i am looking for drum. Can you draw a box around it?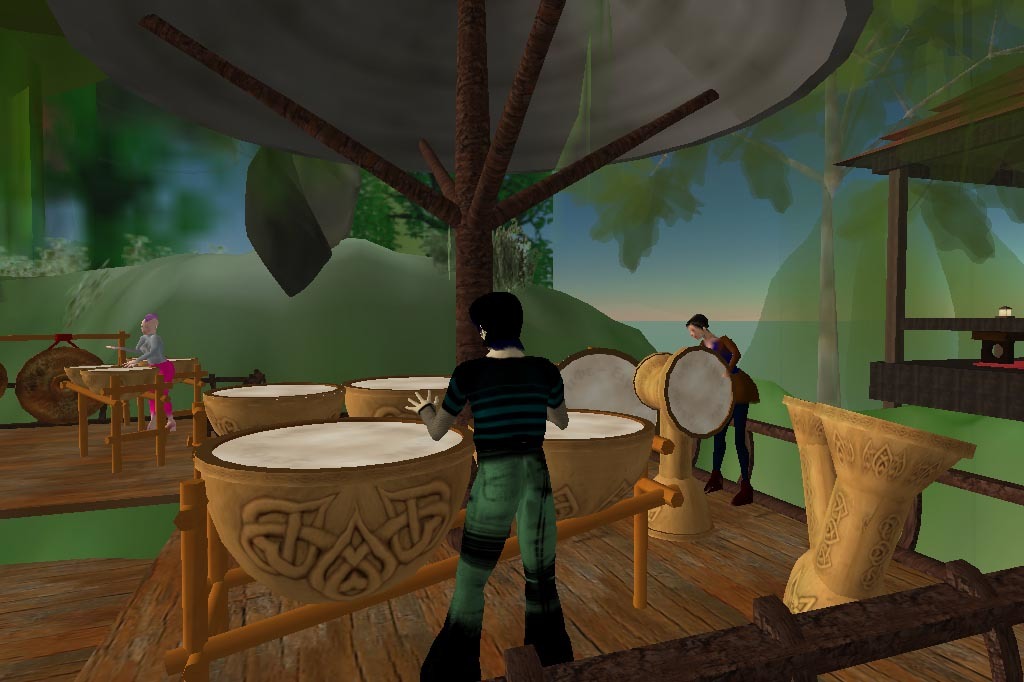
Sure, the bounding box is (x1=66, y1=365, x2=105, y2=390).
